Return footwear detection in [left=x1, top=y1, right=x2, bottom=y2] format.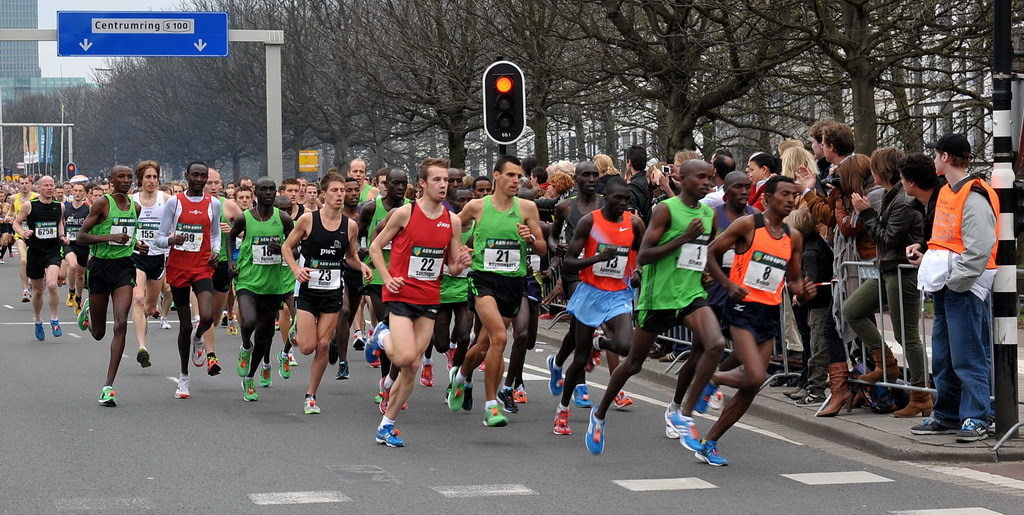
[left=481, top=403, right=510, bottom=427].
